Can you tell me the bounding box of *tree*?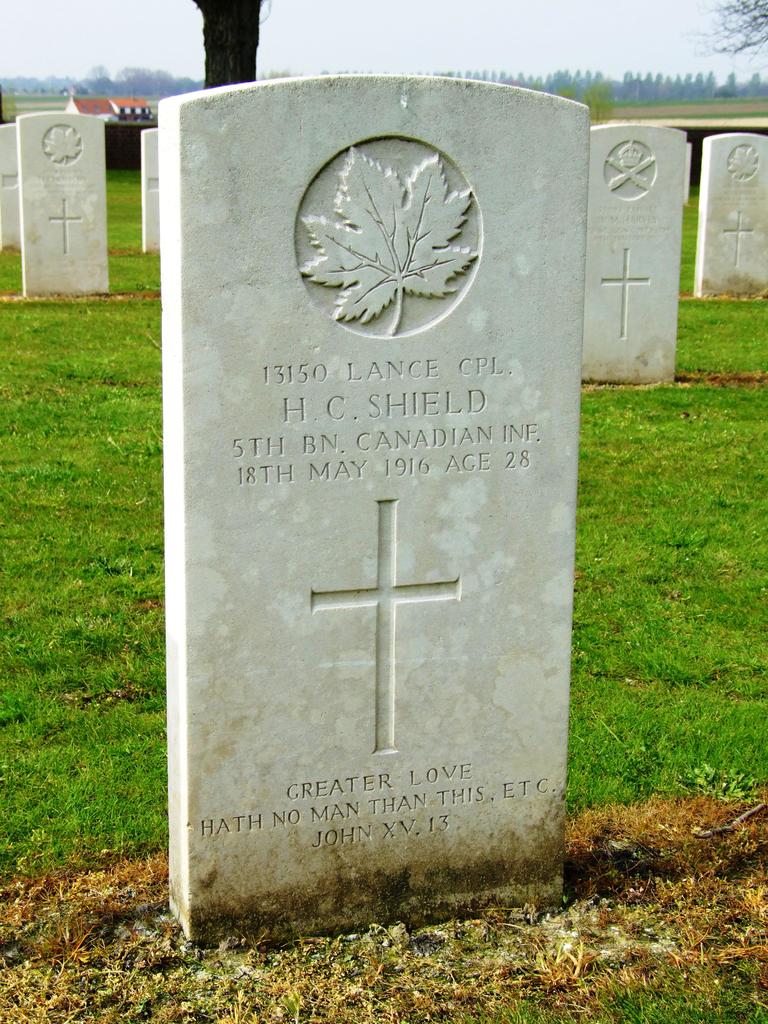
{"x1": 680, "y1": 0, "x2": 767, "y2": 72}.
